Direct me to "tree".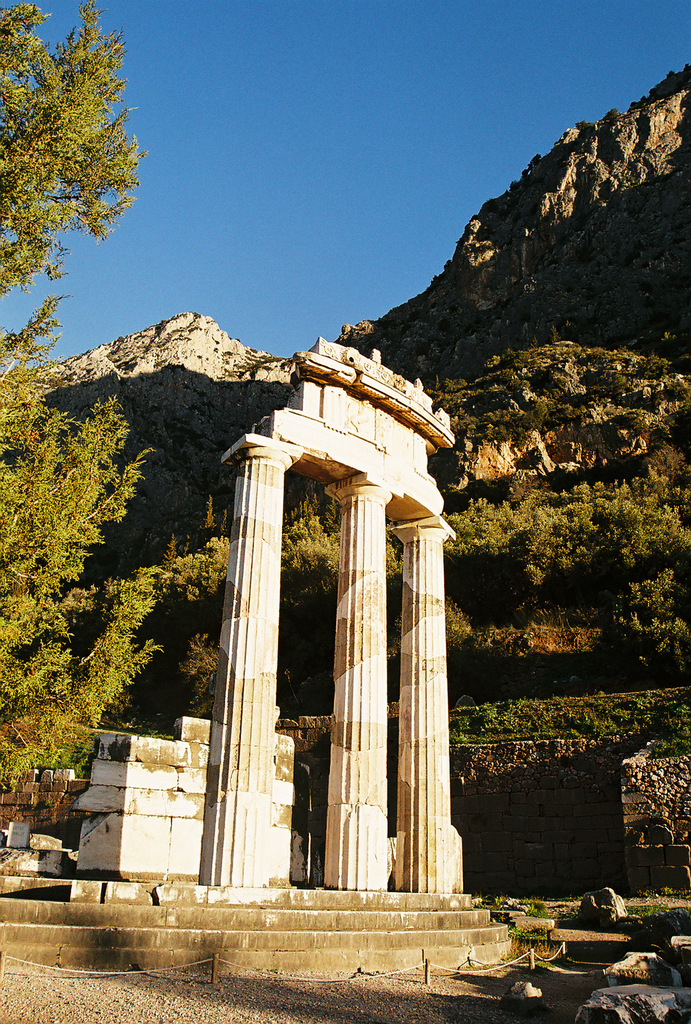
Direction: (159,536,184,574).
